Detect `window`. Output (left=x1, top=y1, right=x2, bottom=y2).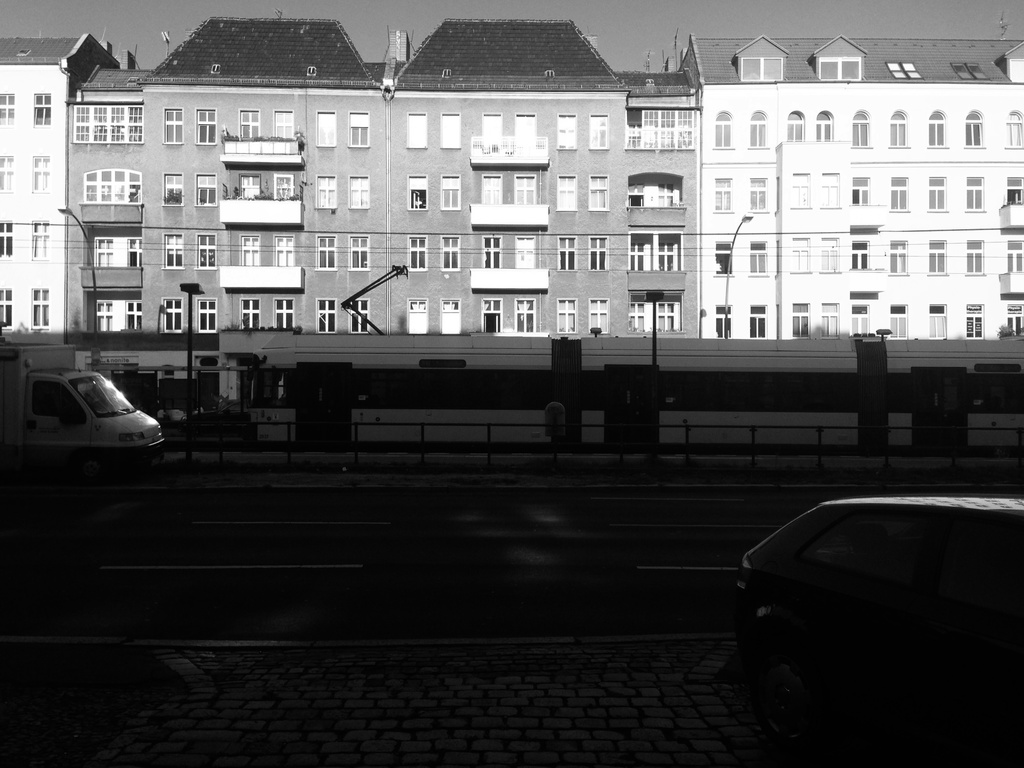
(left=72, top=103, right=141, bottom=140).
